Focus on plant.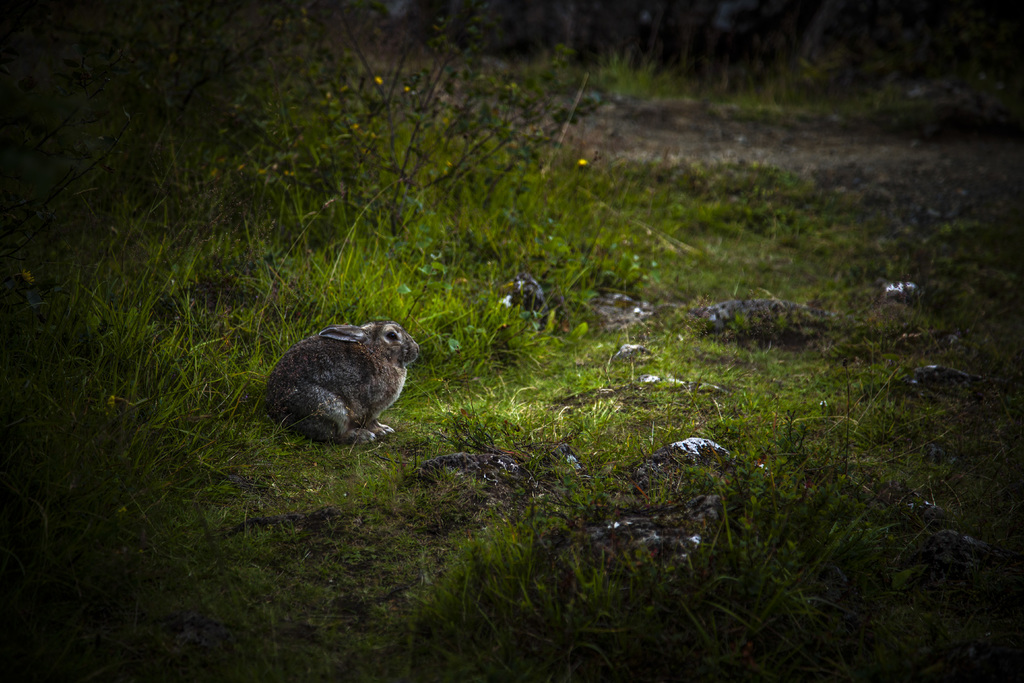
Focused at x1=8, y1=0, x2=1023, y2=682.
